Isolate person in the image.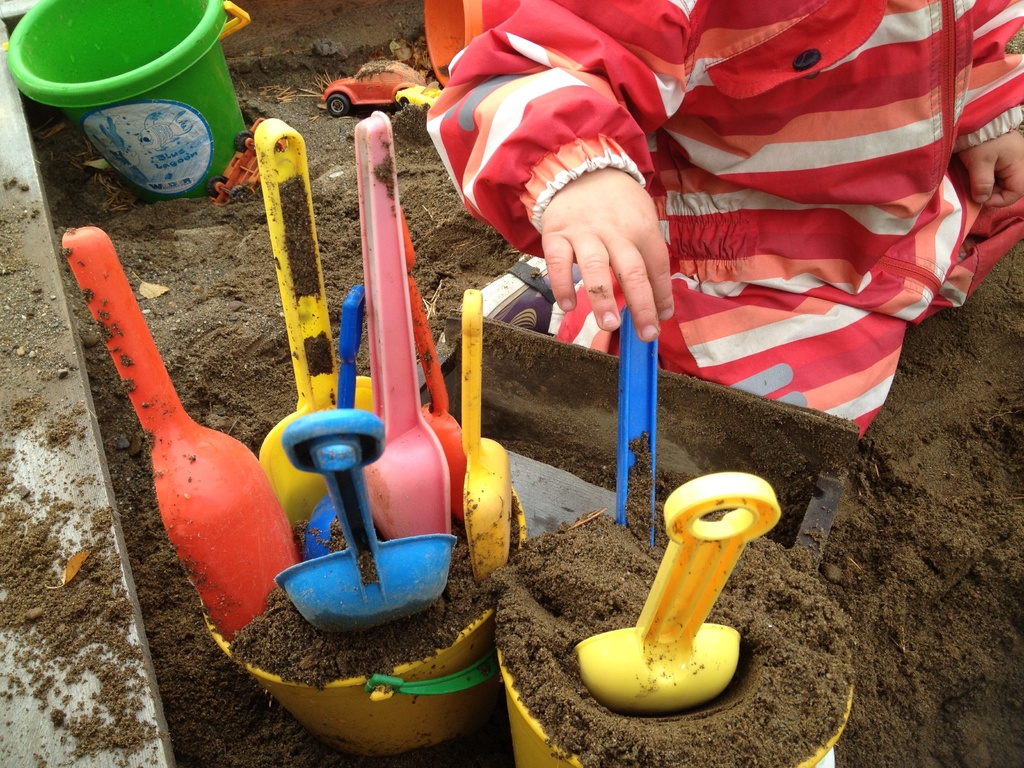
Isolated region: <region>424, 0, 1023, 442</region>.
